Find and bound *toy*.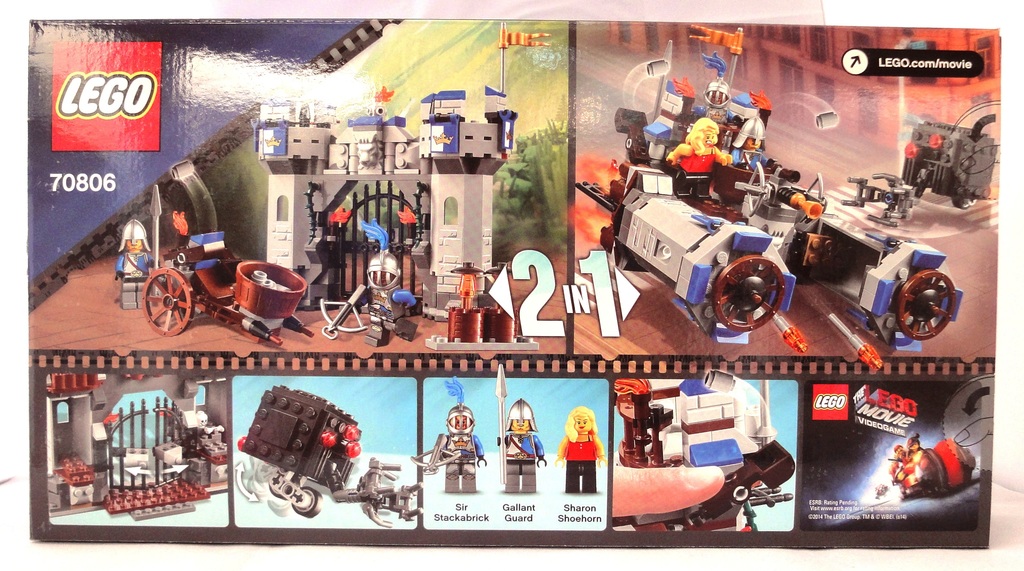
Bound: left=886, top=435, right=975, bottom=499.
